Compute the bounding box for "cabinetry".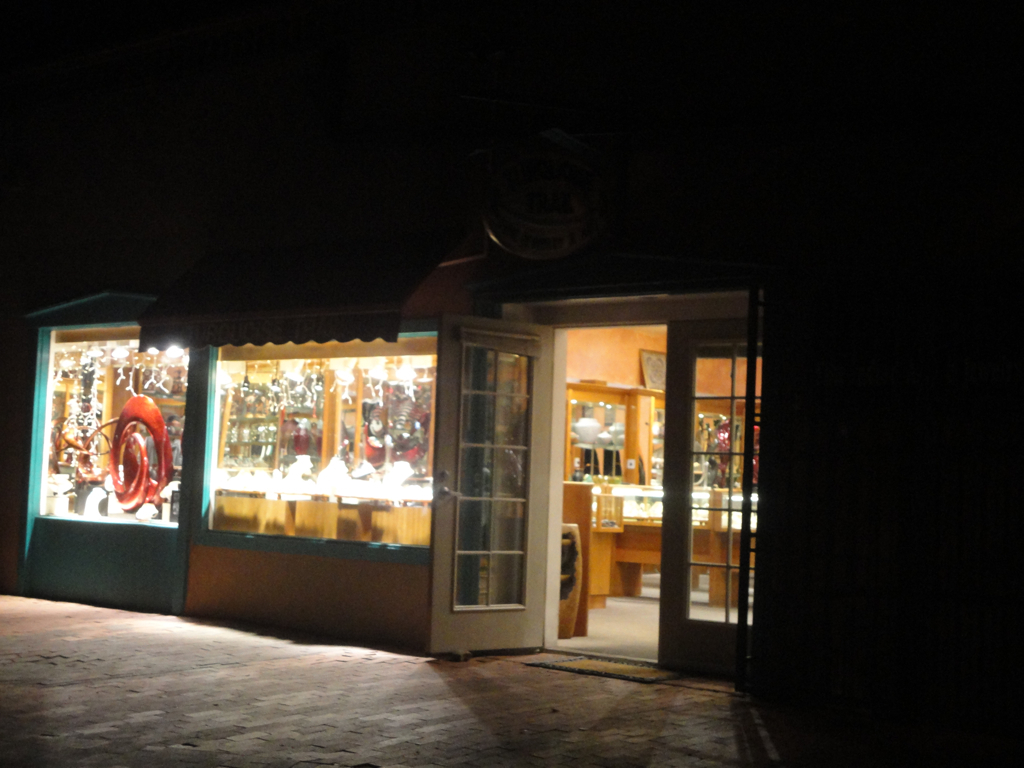
(x1=560, y1=480, x2=598, y2=632).
